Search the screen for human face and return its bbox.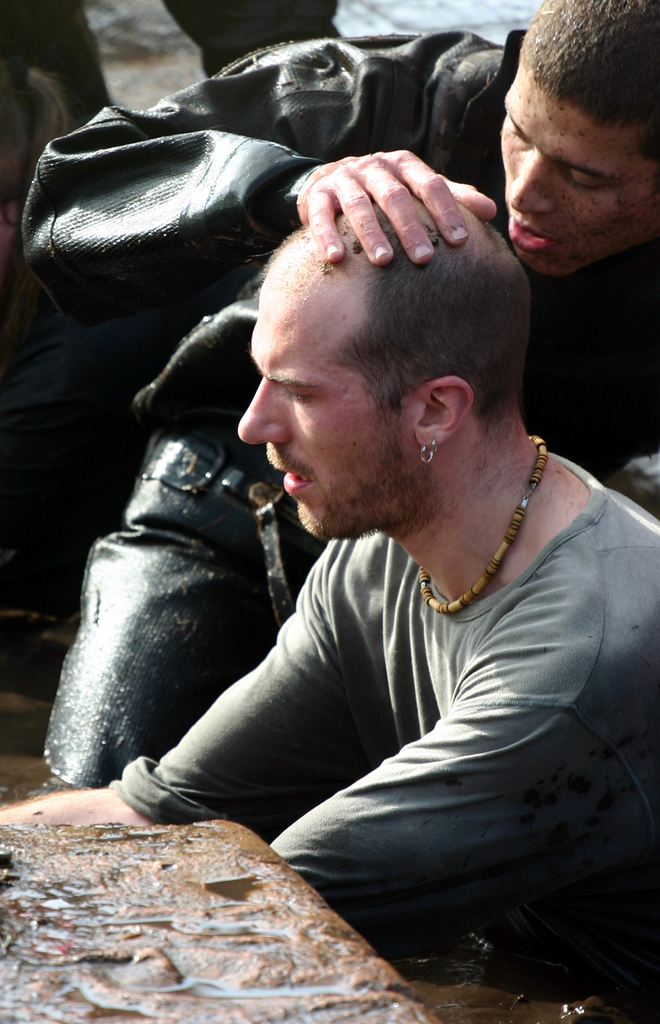
Found: box=[236, 266, 411, 540].
